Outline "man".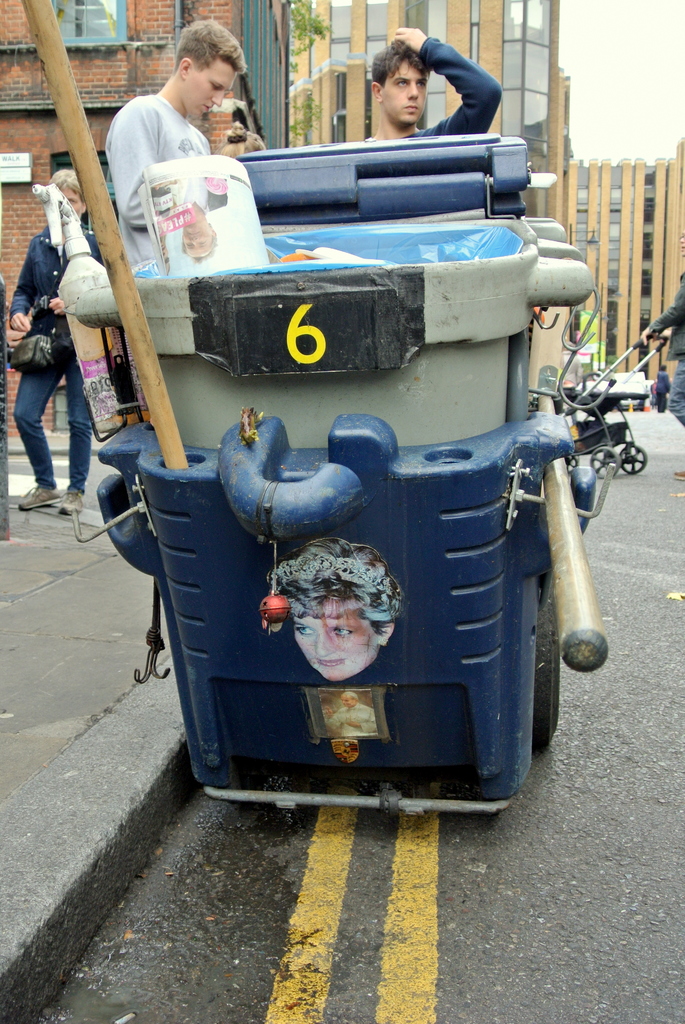
Outline: 333/31/508/138.
